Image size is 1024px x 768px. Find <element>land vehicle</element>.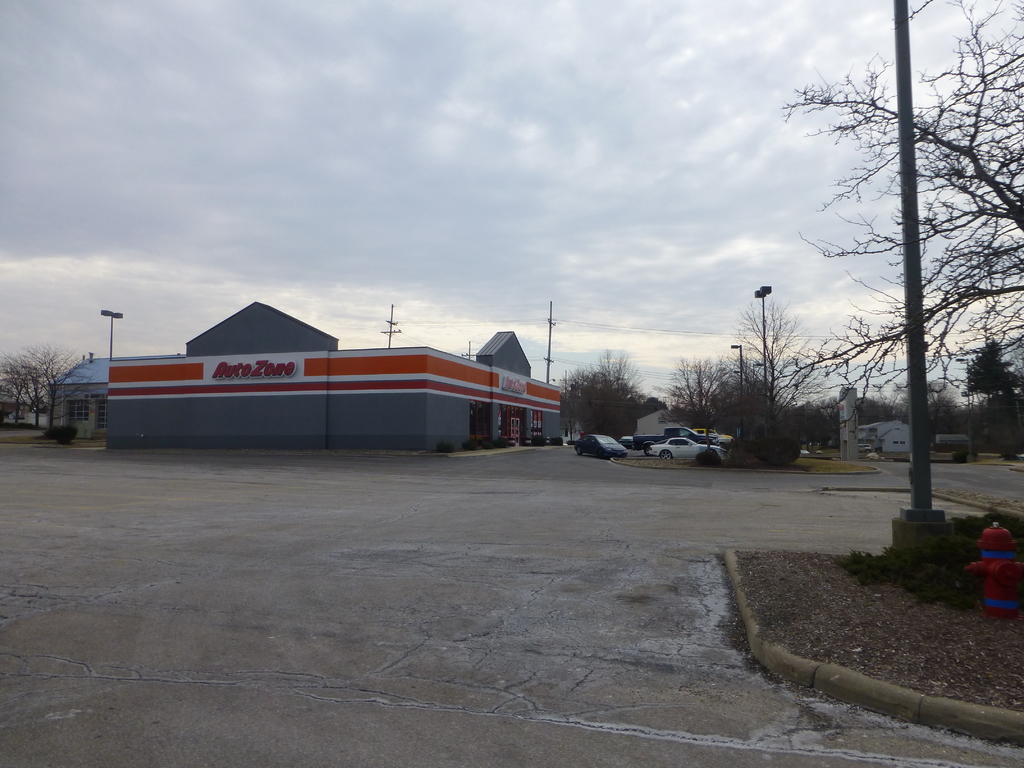
[650,431,732,456].
